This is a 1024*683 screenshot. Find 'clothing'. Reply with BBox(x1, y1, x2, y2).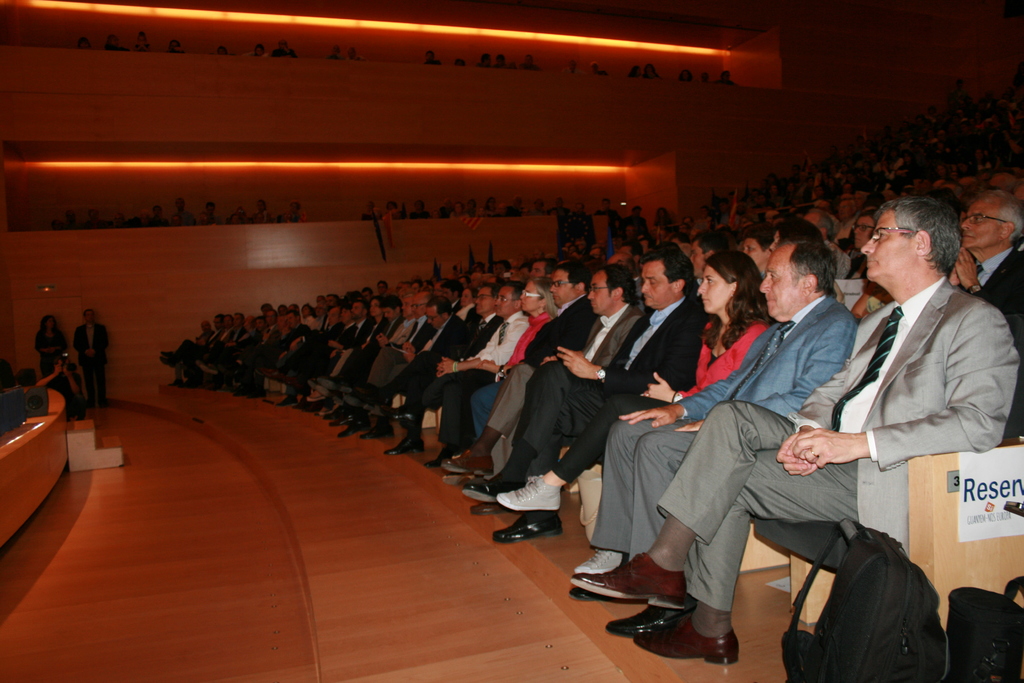
BBox(177, 210, 188, 227).
